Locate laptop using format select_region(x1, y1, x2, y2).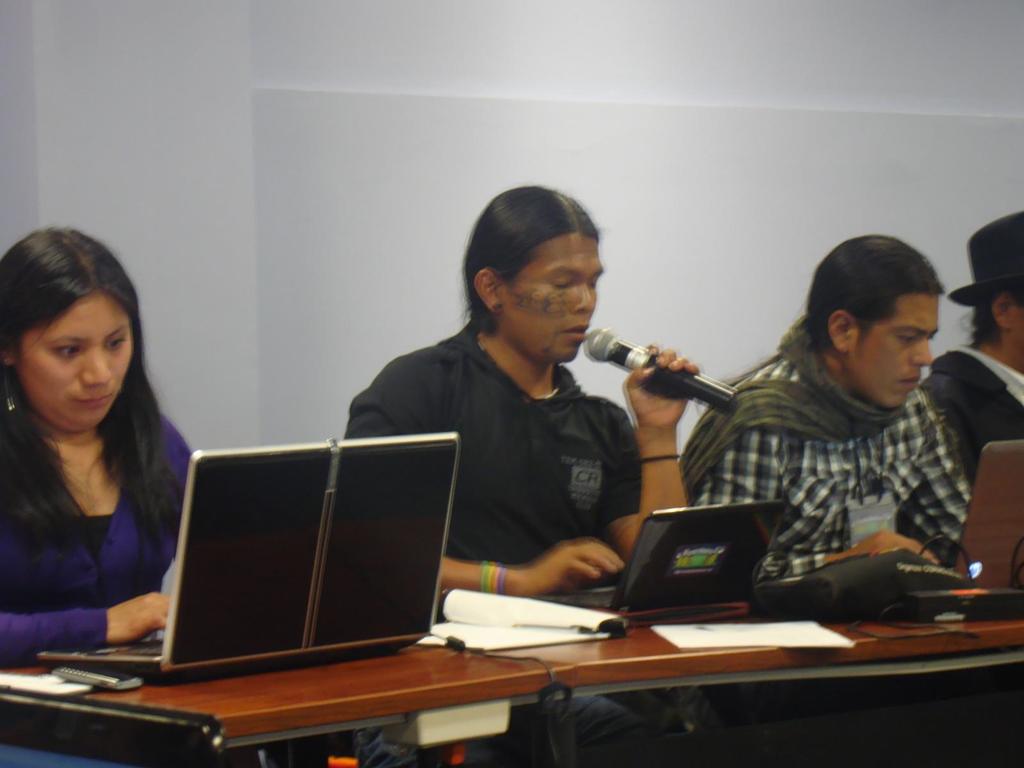
select_region(86, 414, 486, 714).
